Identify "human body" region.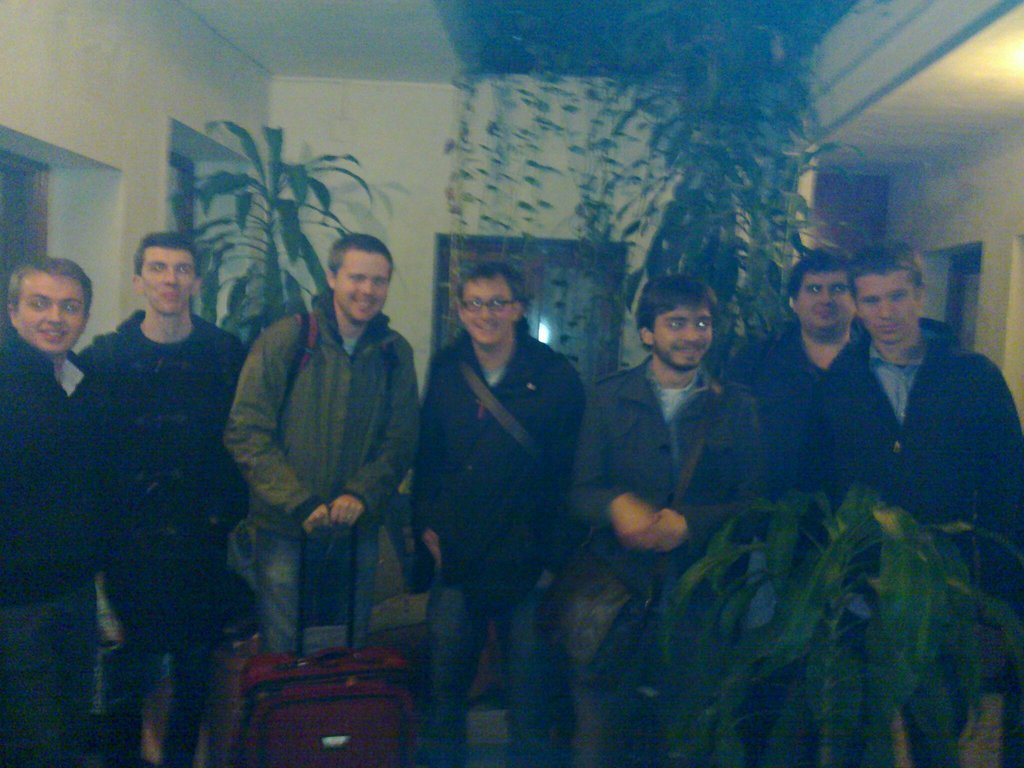
Region: [left=793, top=336, right=1023, bottom=767].
